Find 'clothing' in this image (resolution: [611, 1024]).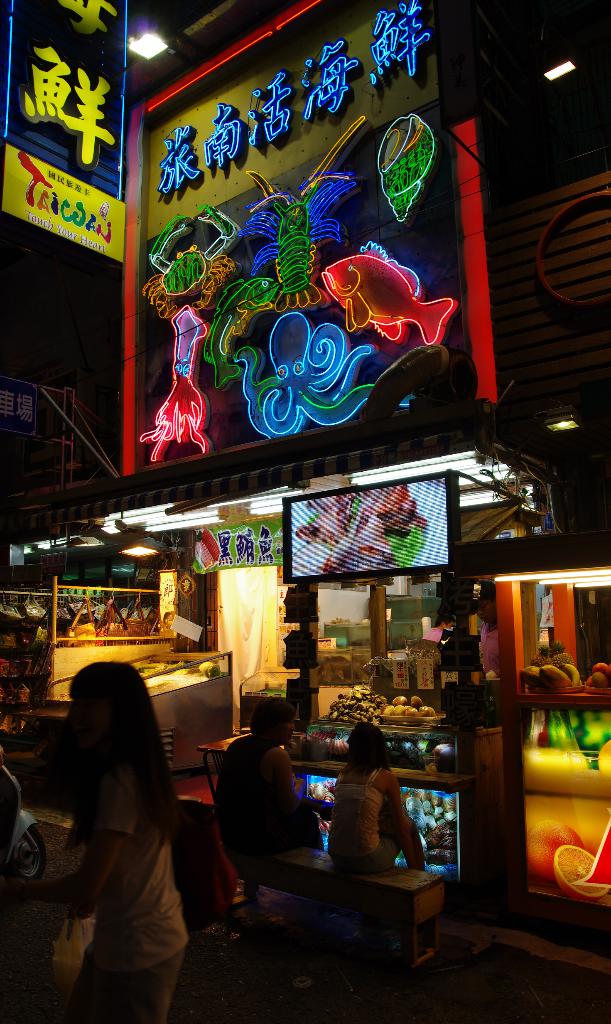
[64, 751, 190, 1023].
